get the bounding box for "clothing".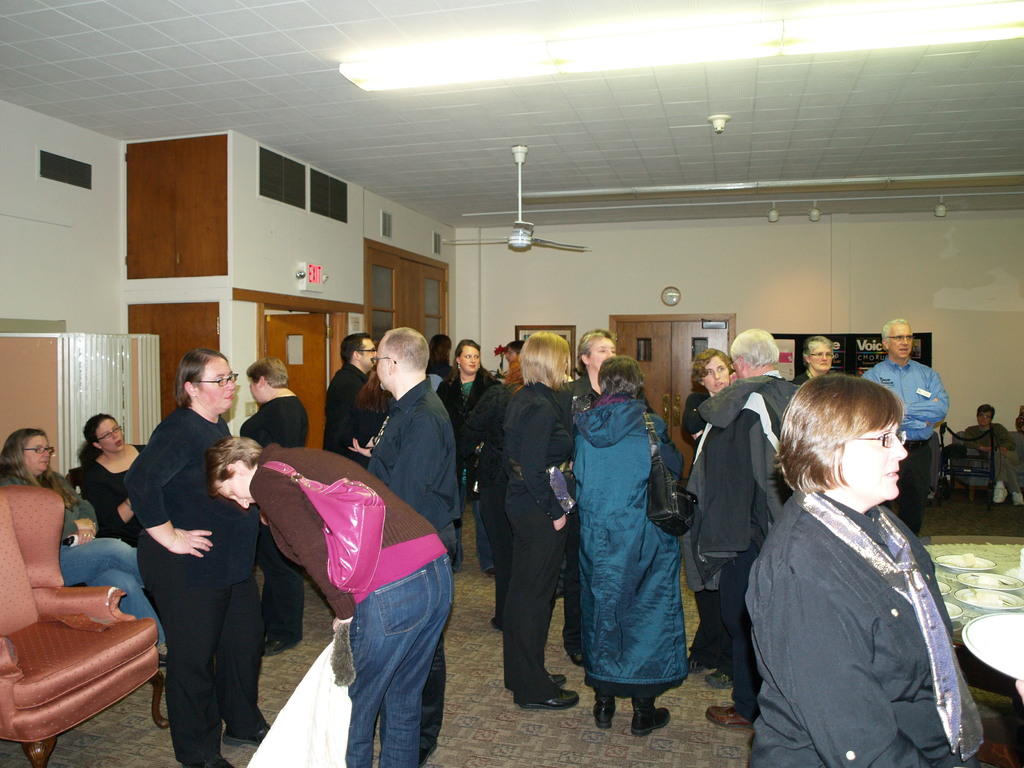
503, 379, 580, 703.
